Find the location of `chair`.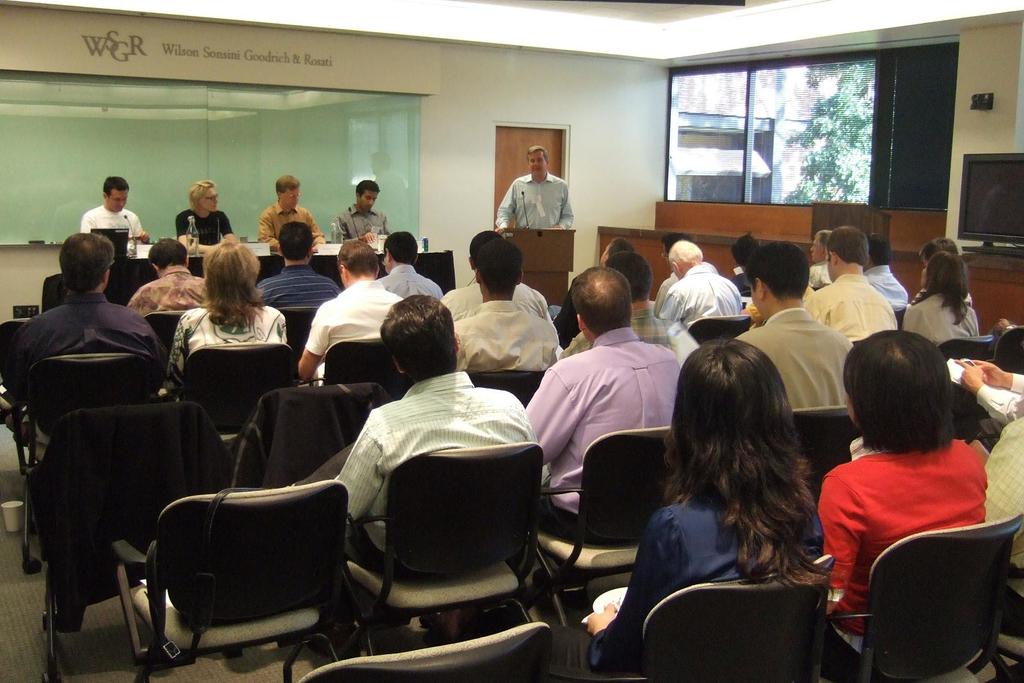
Location: bbox=[992, 321, 1023, 378].
